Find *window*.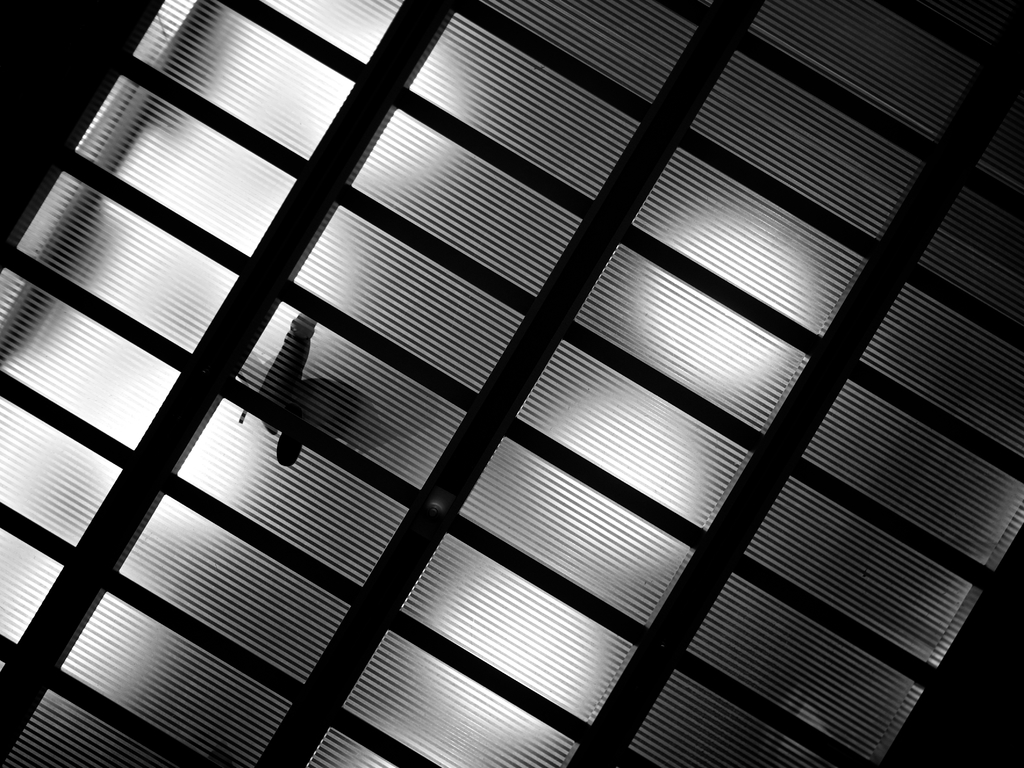
x1=0, y1=0, x2=1023, y2=767.
